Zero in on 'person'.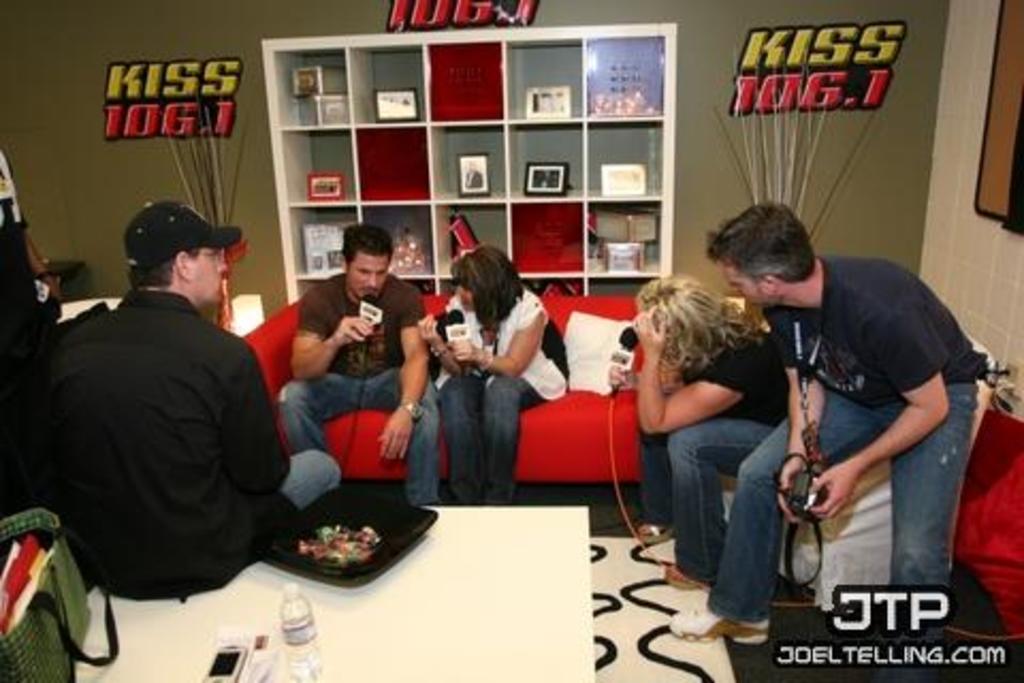
Zeroed in: [273, 222, 446, 506].
